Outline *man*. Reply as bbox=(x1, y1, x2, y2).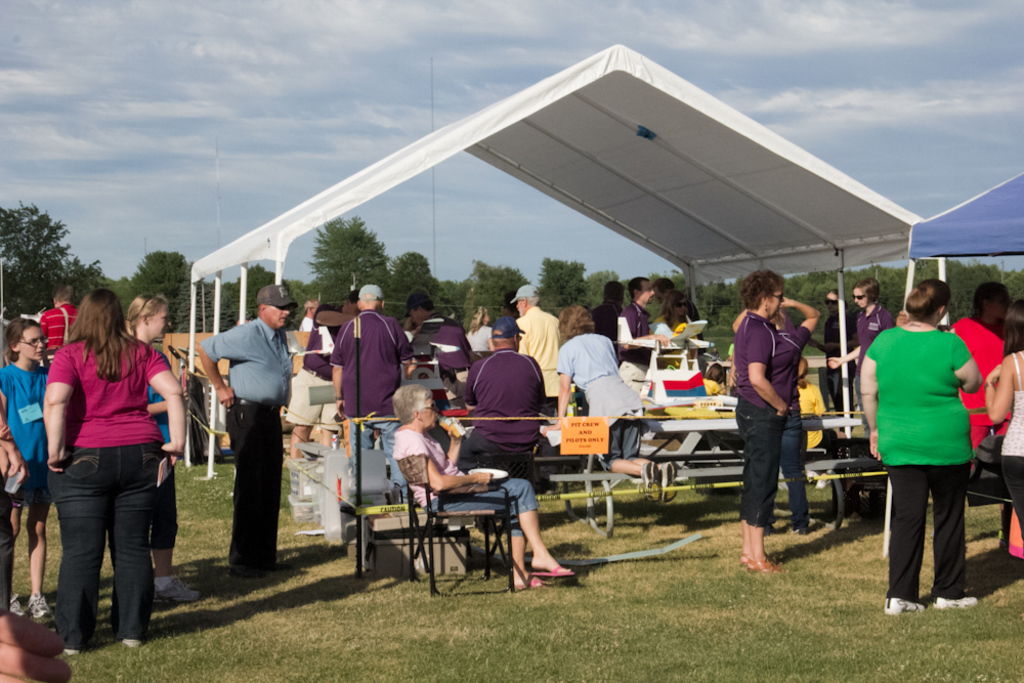
bbox=(508, 281, 572, 416).
